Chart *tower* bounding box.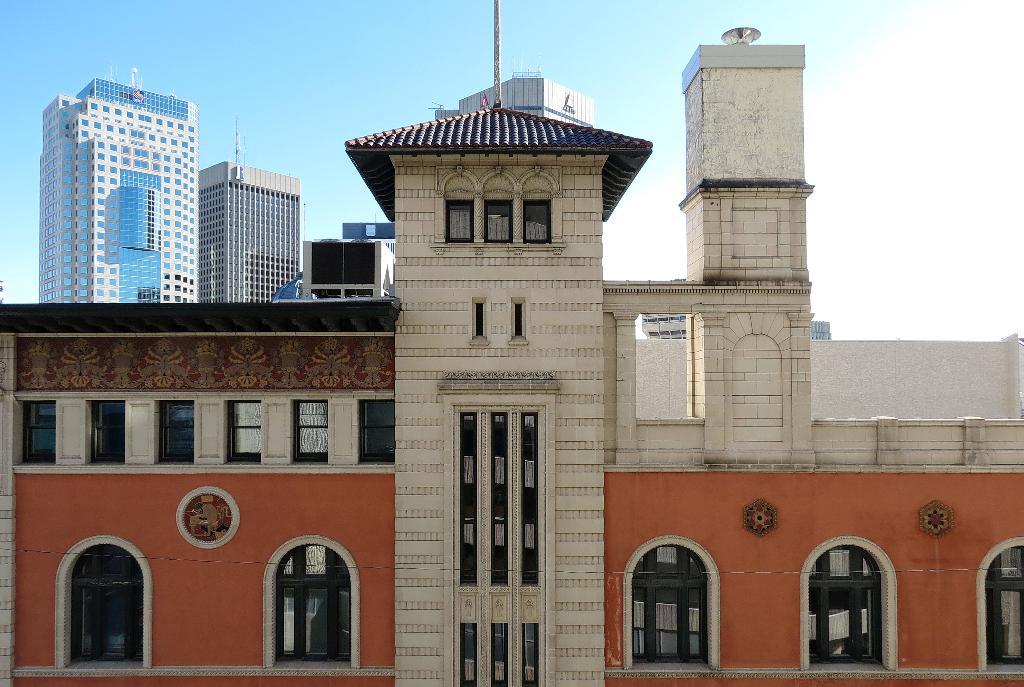
Charted: bbox=[191, 159, 298, 308].
